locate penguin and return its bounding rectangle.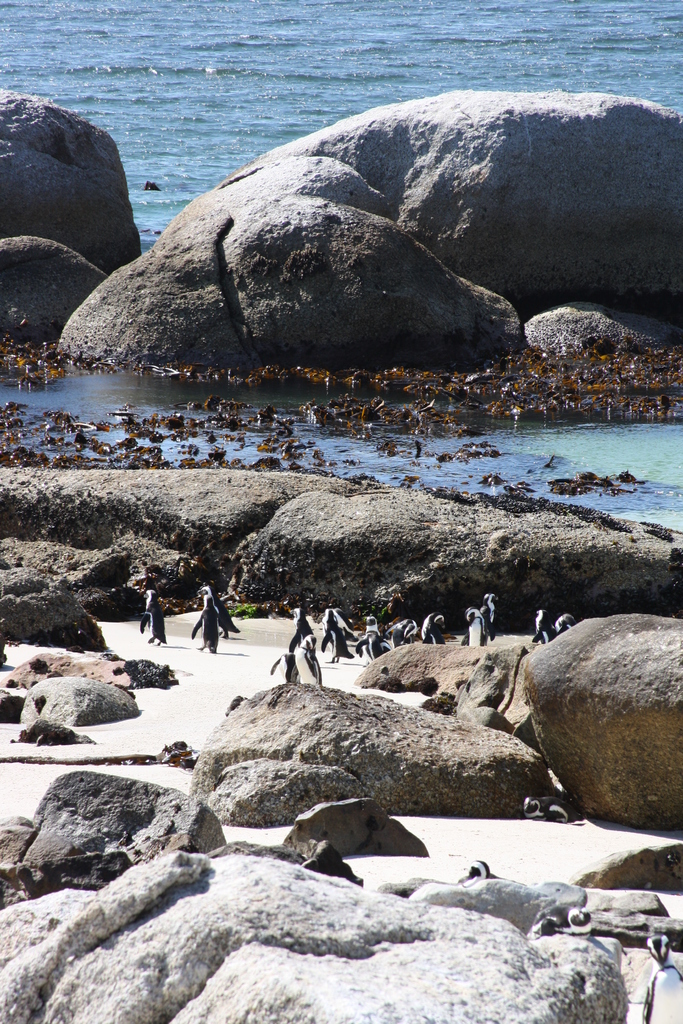
[457,603,487,648].
